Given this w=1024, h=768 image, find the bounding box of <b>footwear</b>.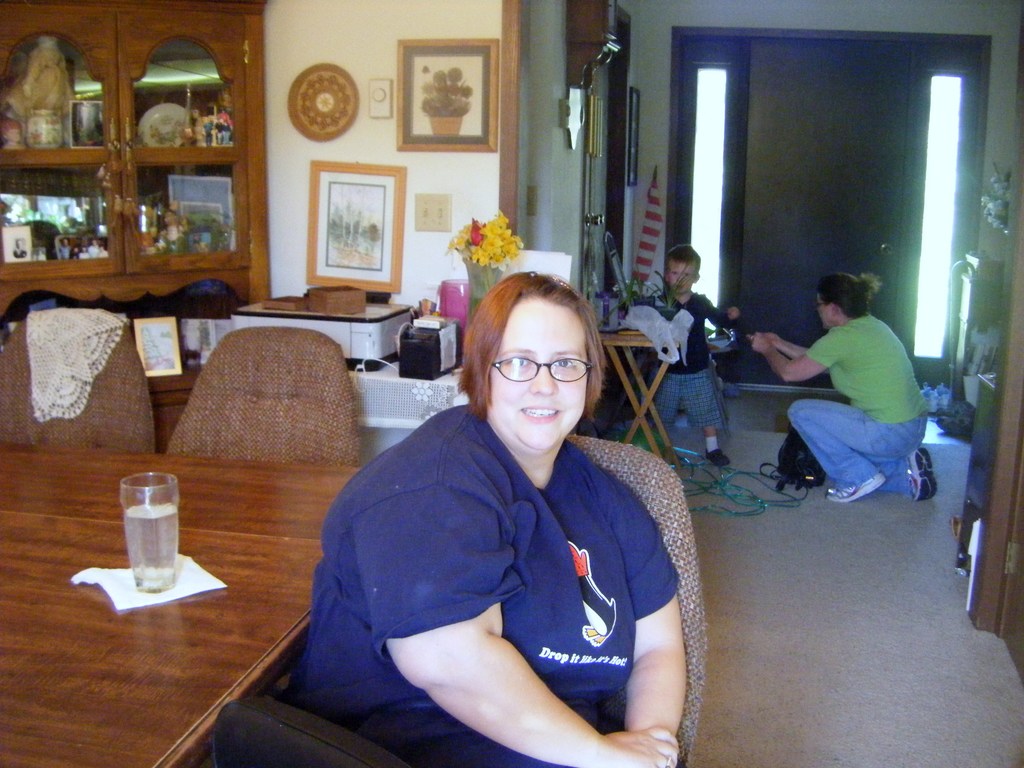
701,450,728,471.
